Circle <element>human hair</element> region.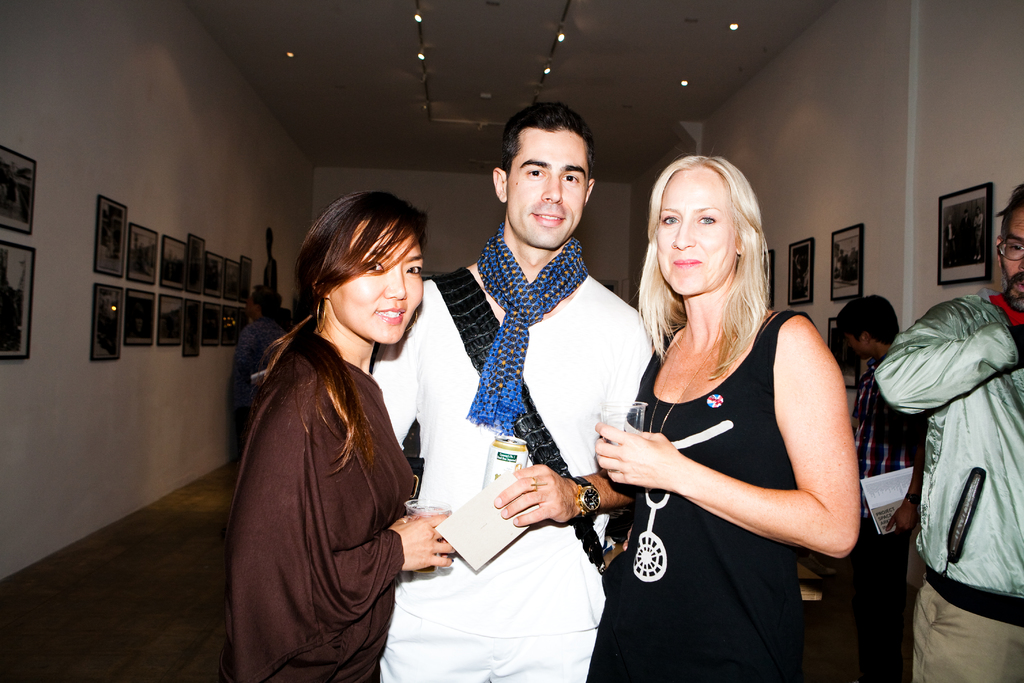
Region: bbox=(252, 283, 281, 319).
